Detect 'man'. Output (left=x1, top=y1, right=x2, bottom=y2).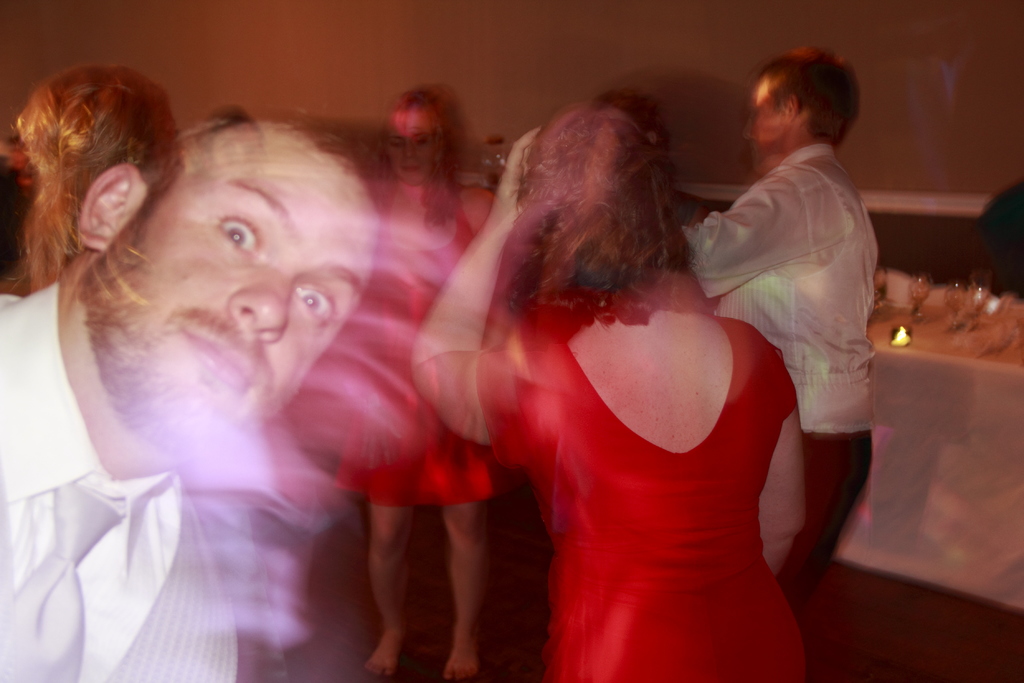
(left=675, top=52, right=886, bottom=682).
